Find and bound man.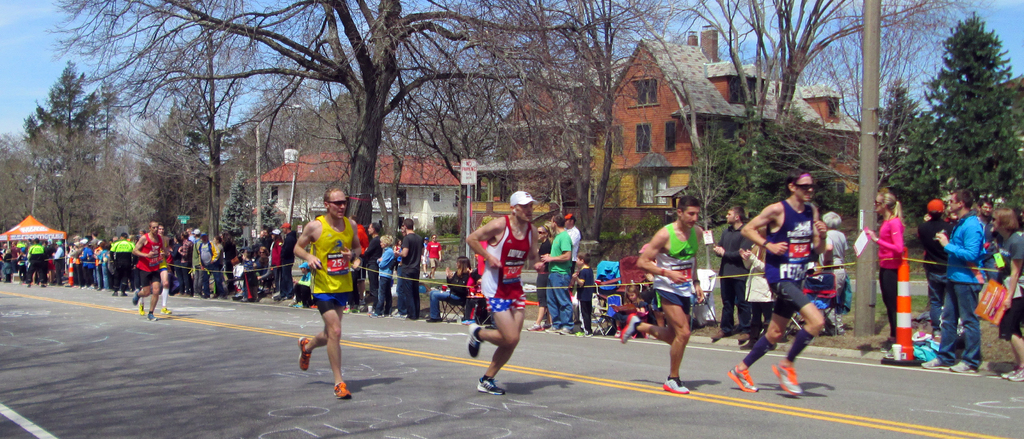
Bound: pyautogui.locateOnScreen(49, 240, 65, 288).
